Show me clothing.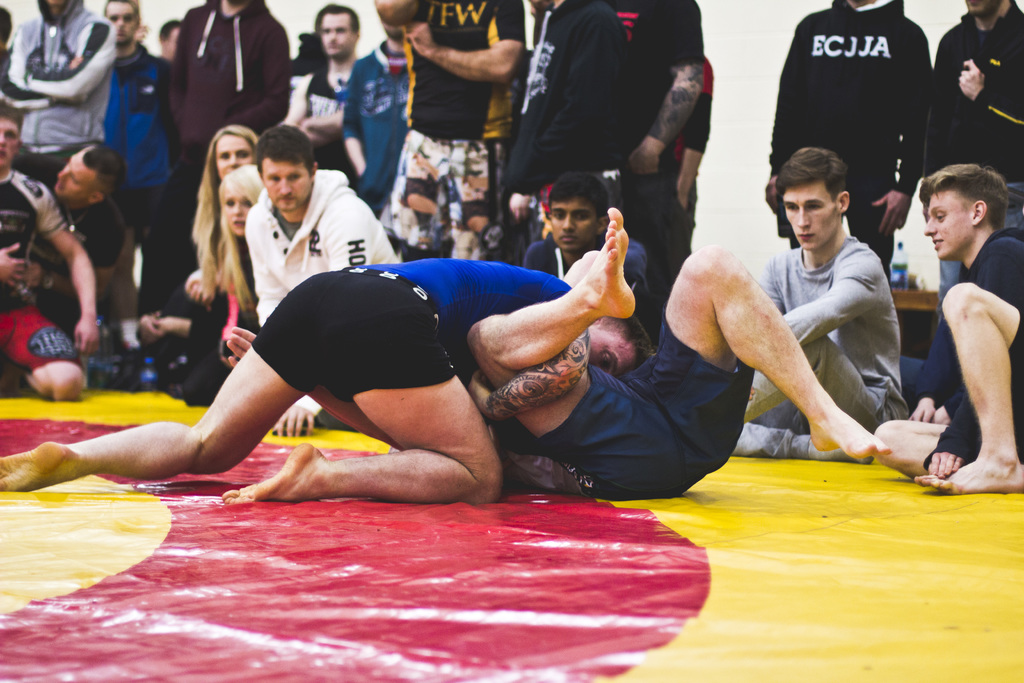
clothing is here: 505 0 670 184.
